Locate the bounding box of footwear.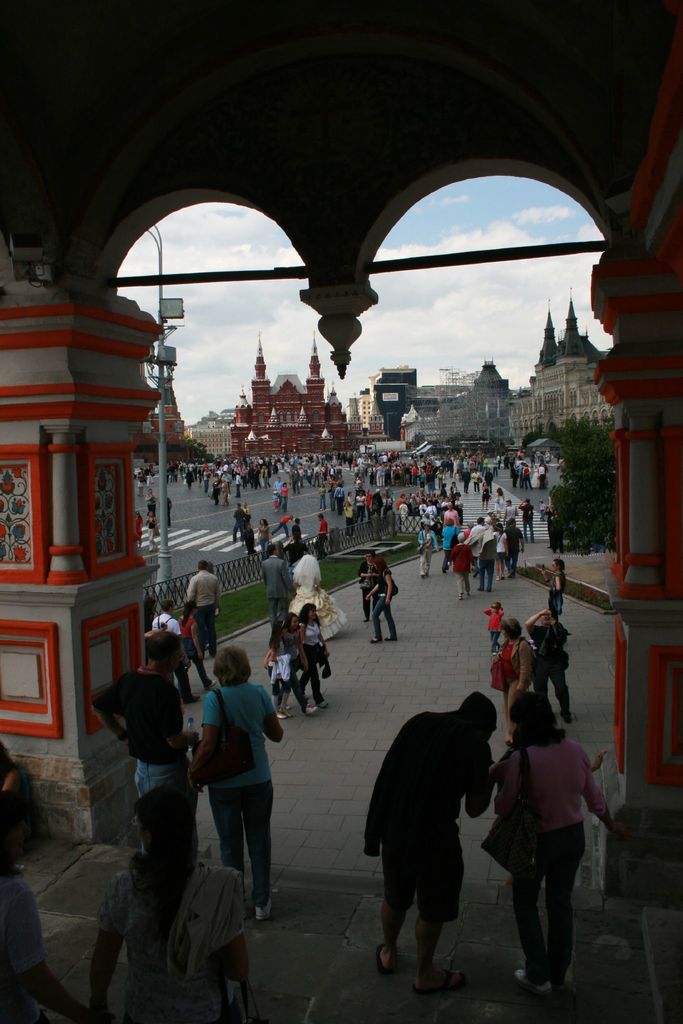
Bounding box: detection(303, 701, 320, 719).
